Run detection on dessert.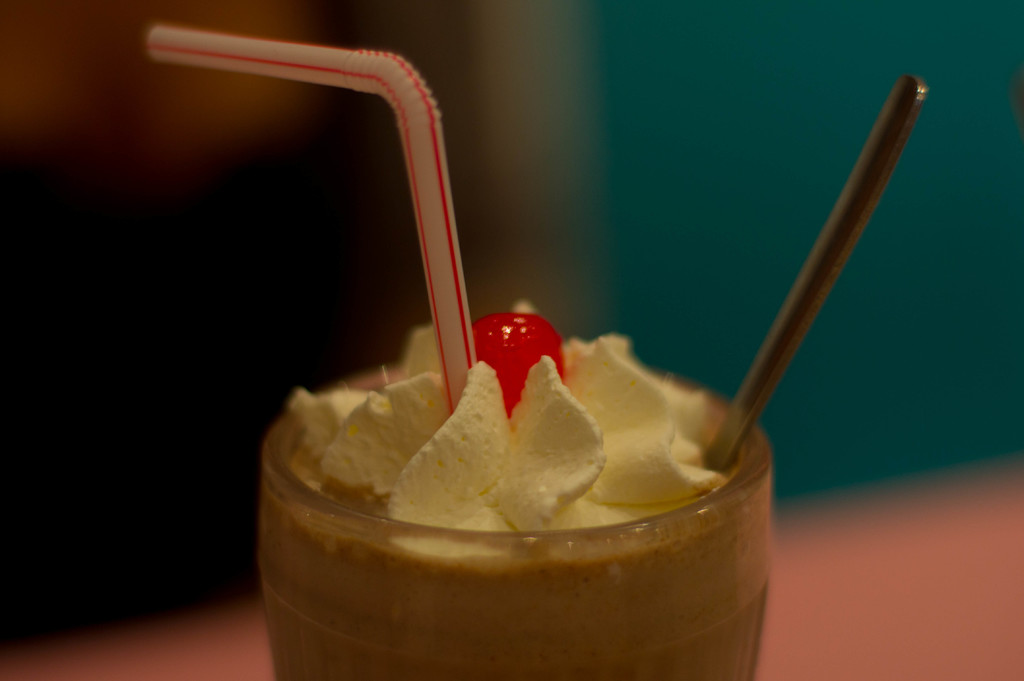
Result: [279,362,767,661].
